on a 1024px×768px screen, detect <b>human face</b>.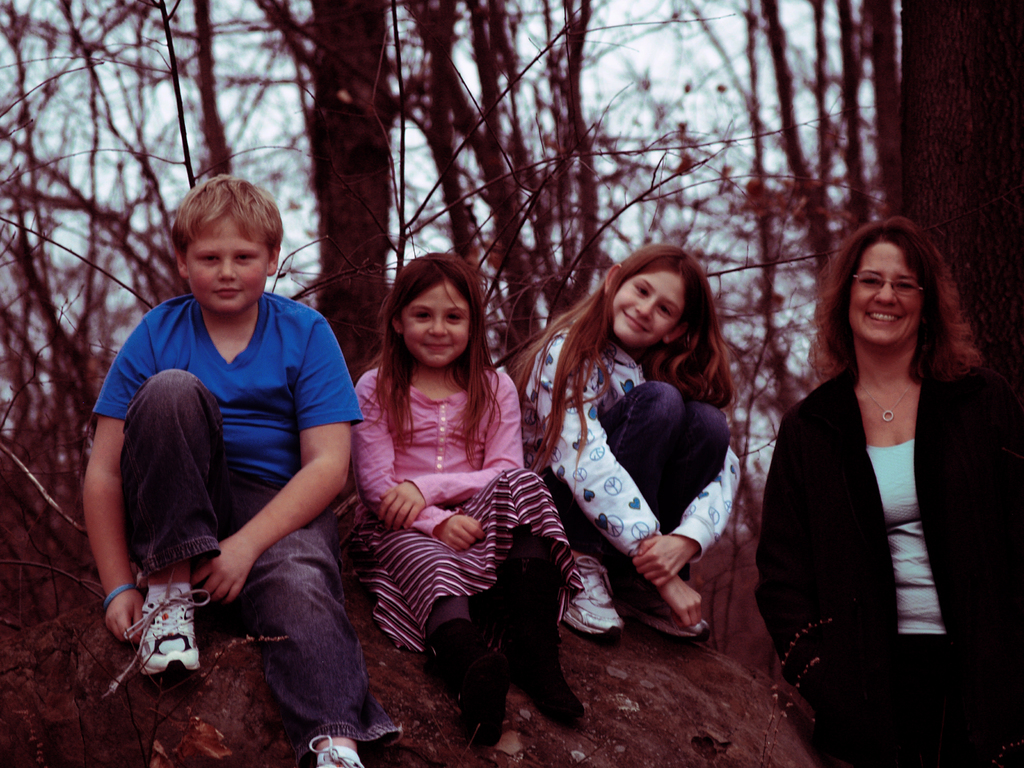
box=[611, 268, 694, 346].
